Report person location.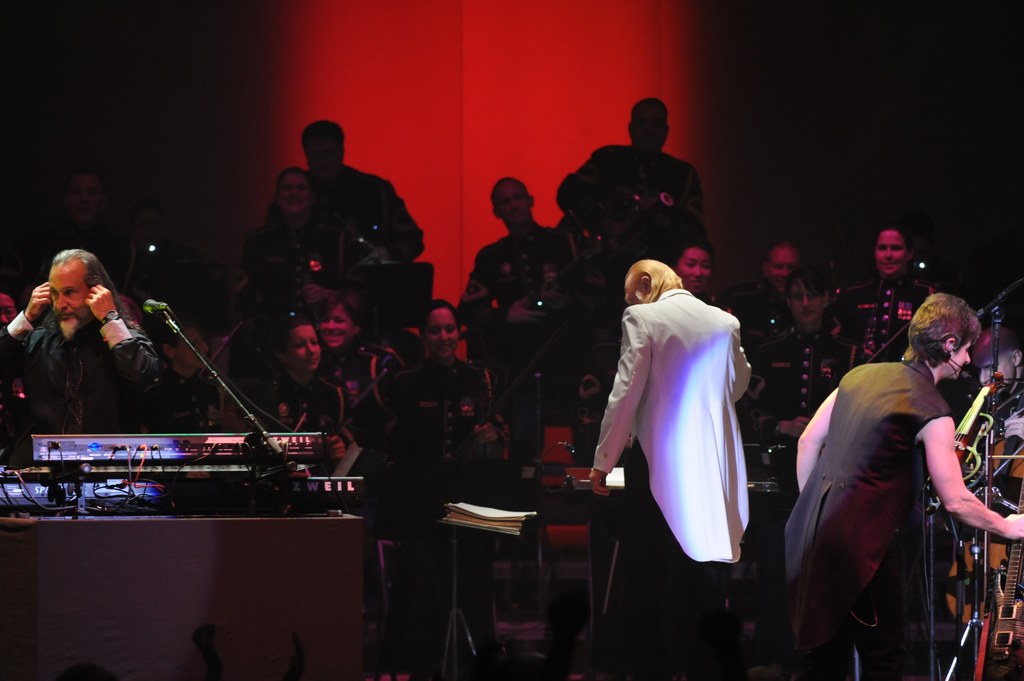
Report: [left=727, top=243, right=806, bottom=433].
